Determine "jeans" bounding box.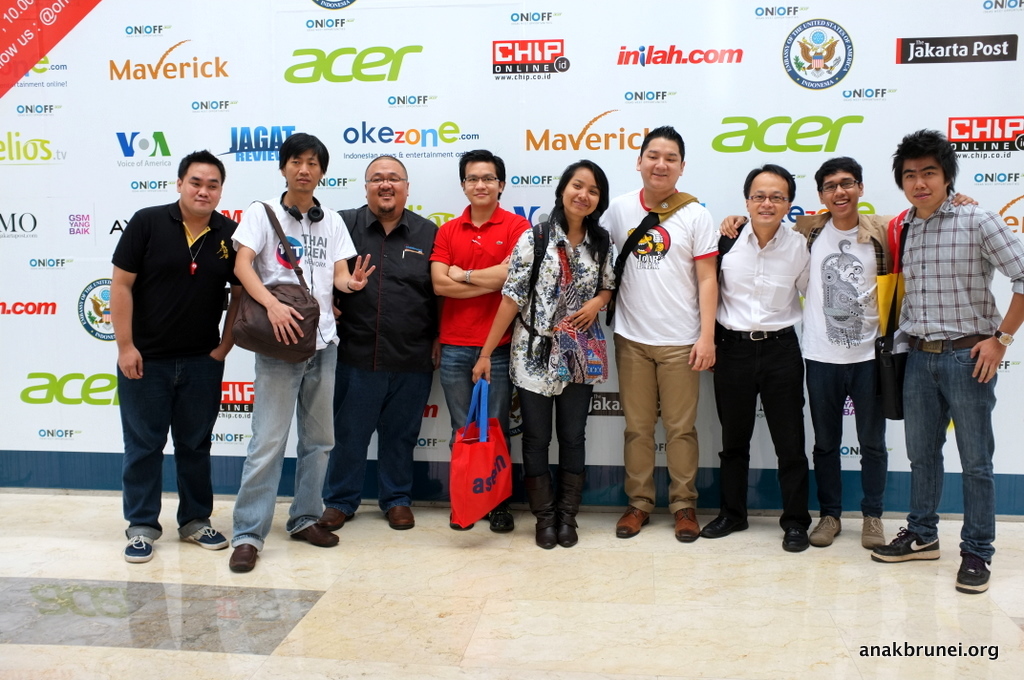
Determined: <bbox>329, 366, 433, 514</bbox>.
